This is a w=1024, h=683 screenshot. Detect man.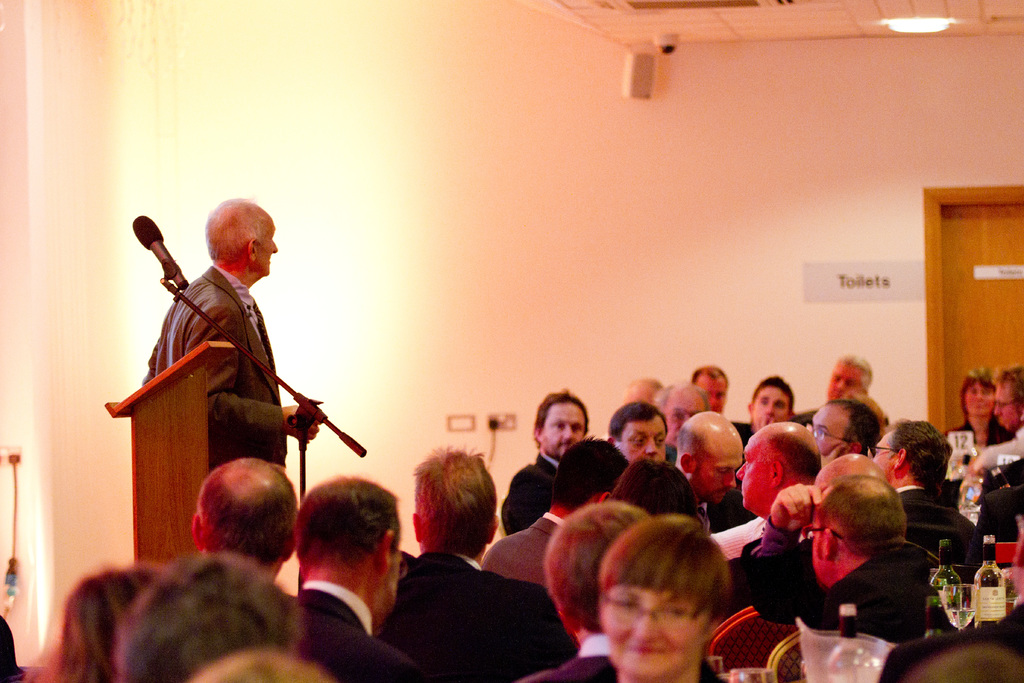
bbox=(671, 404, 745, 532).
